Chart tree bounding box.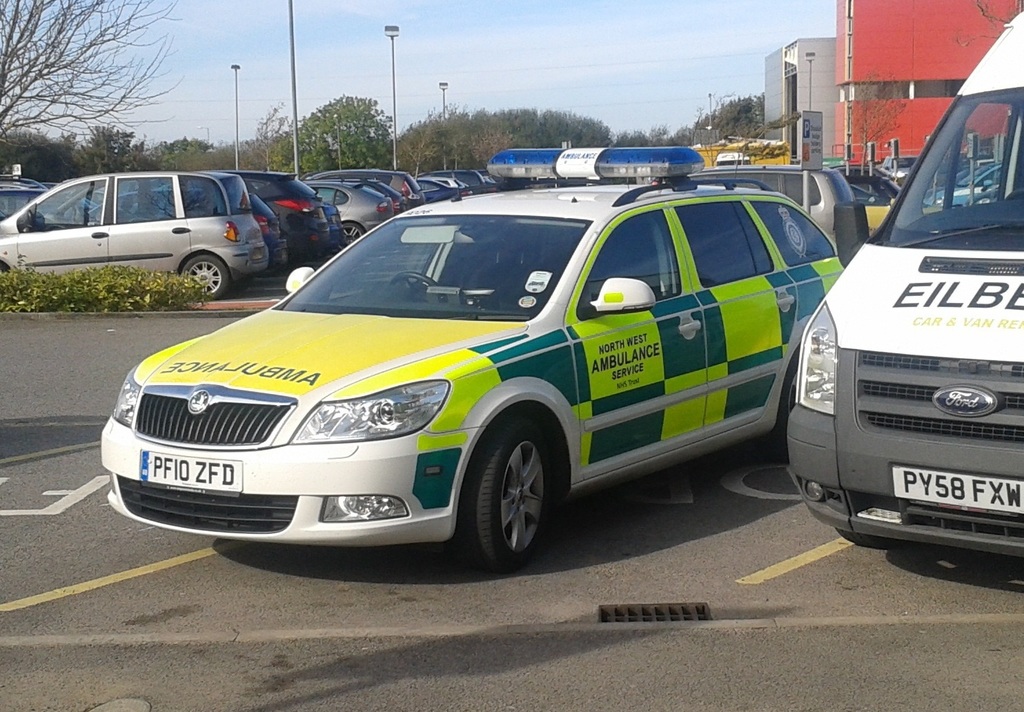
Charted: box=[0, 0, 195, 157].
